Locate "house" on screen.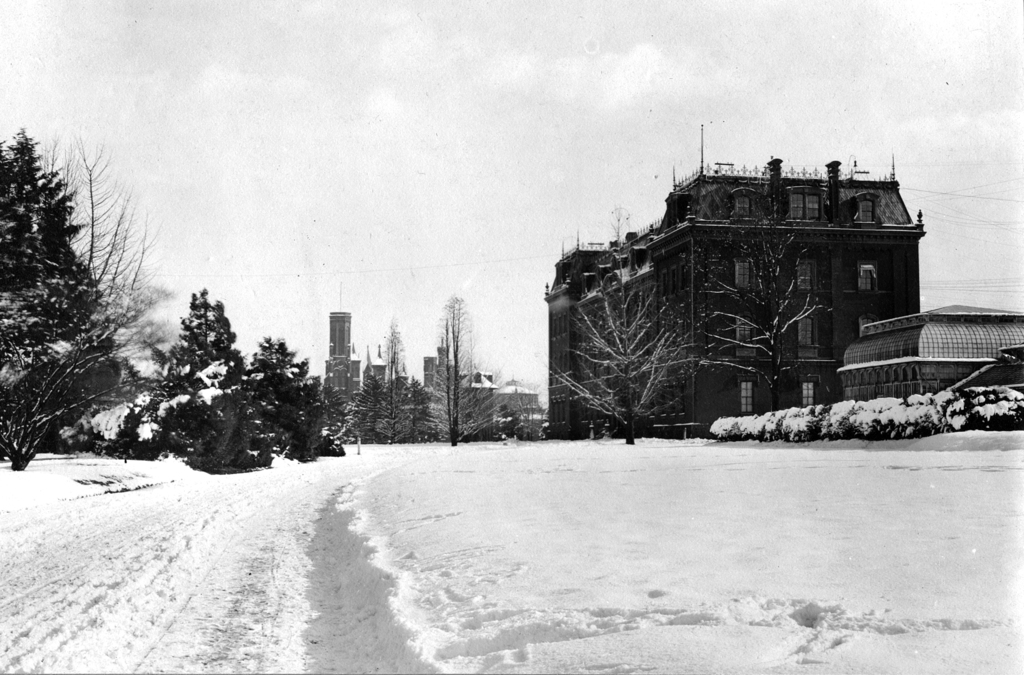
On screen at <region>359, 361, 388, 403</region>.
